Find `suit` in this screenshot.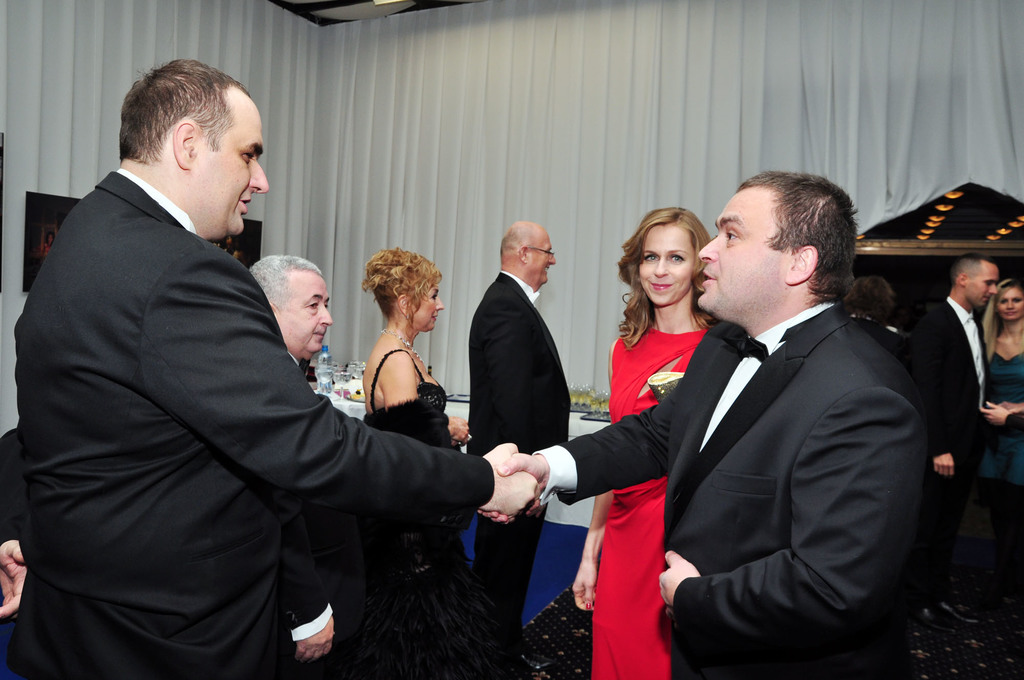
The bounding box for `suit` is <bbox>465, 268, 572, 679</bbox>.
